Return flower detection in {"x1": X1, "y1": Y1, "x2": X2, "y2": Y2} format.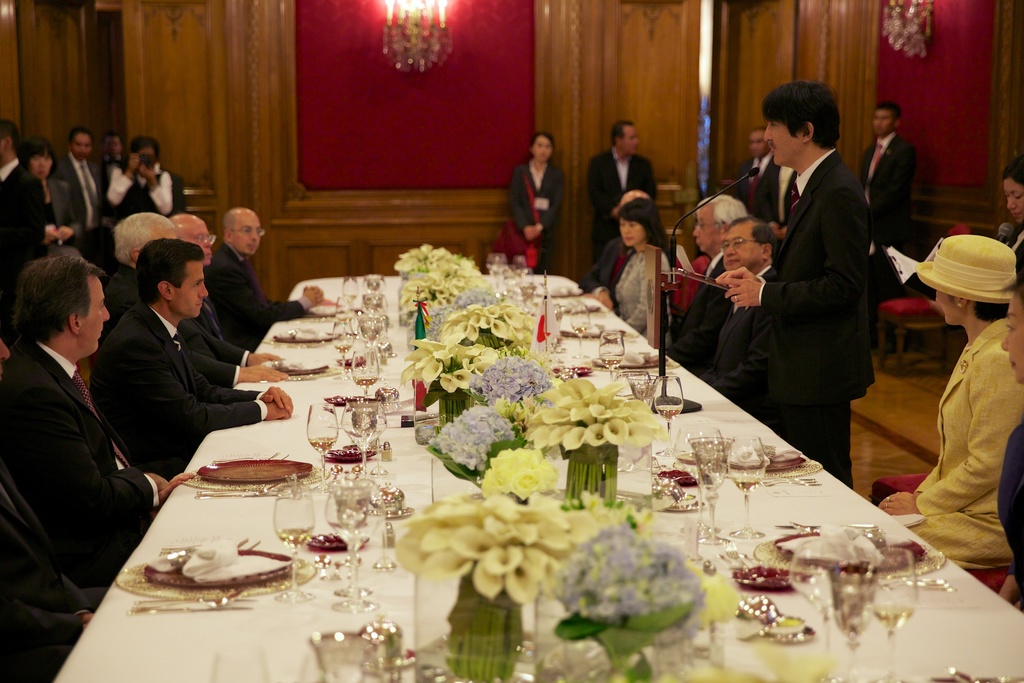
{"x1": 394, "y1": 236, "x2": 492, "y2": 317}.
